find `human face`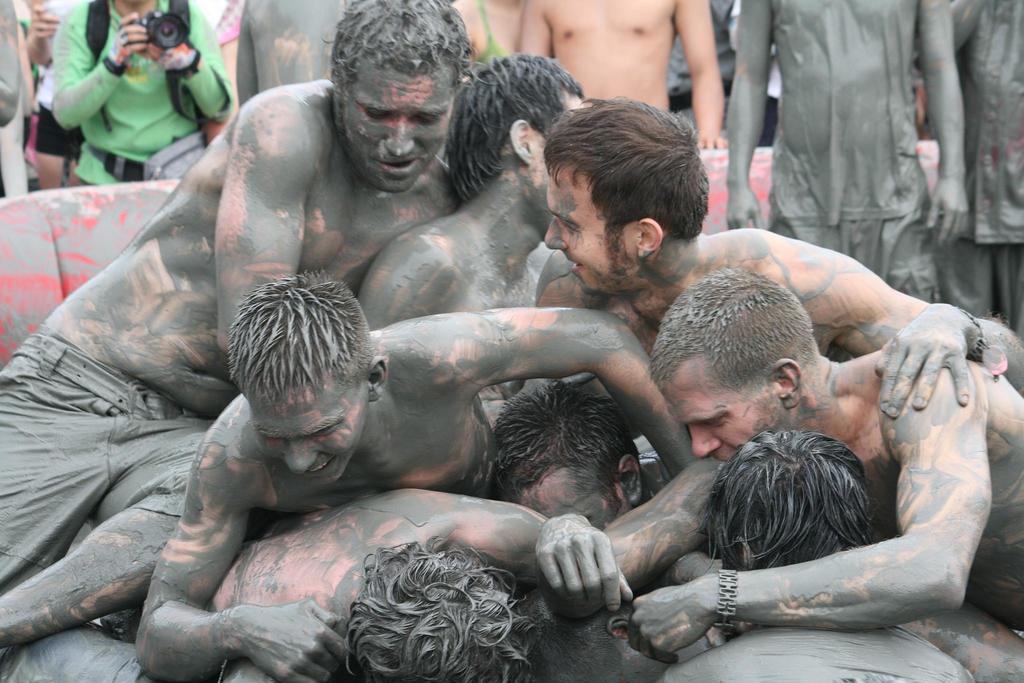
Rect(545, 171, 641, 299)
